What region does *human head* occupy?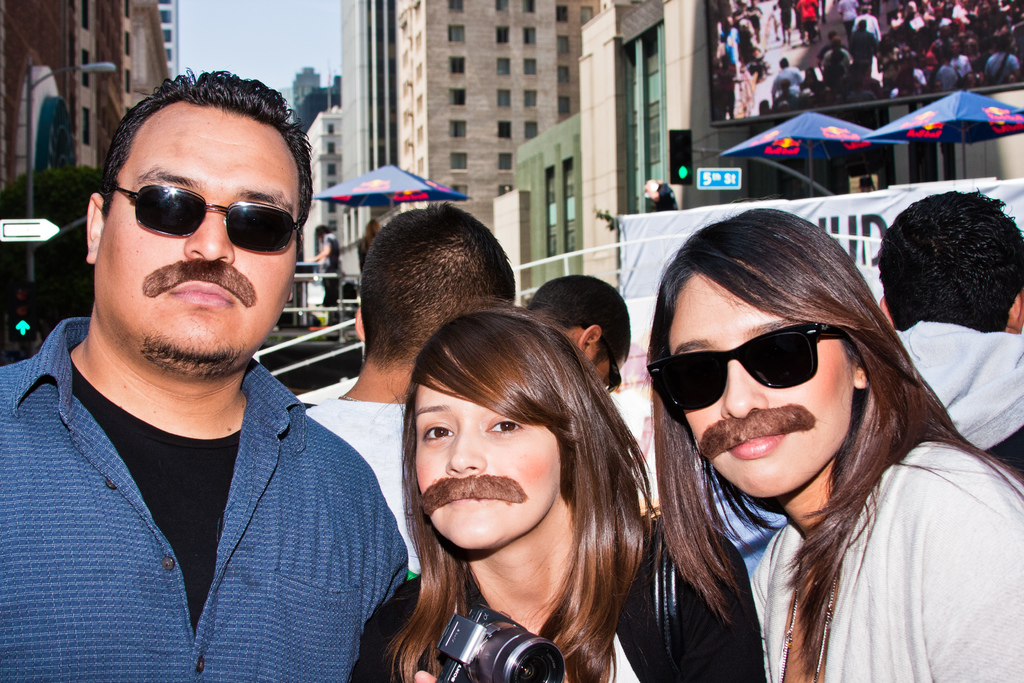
{"left": 645, "top": 204, "right": 897, "bottom": 504}.
